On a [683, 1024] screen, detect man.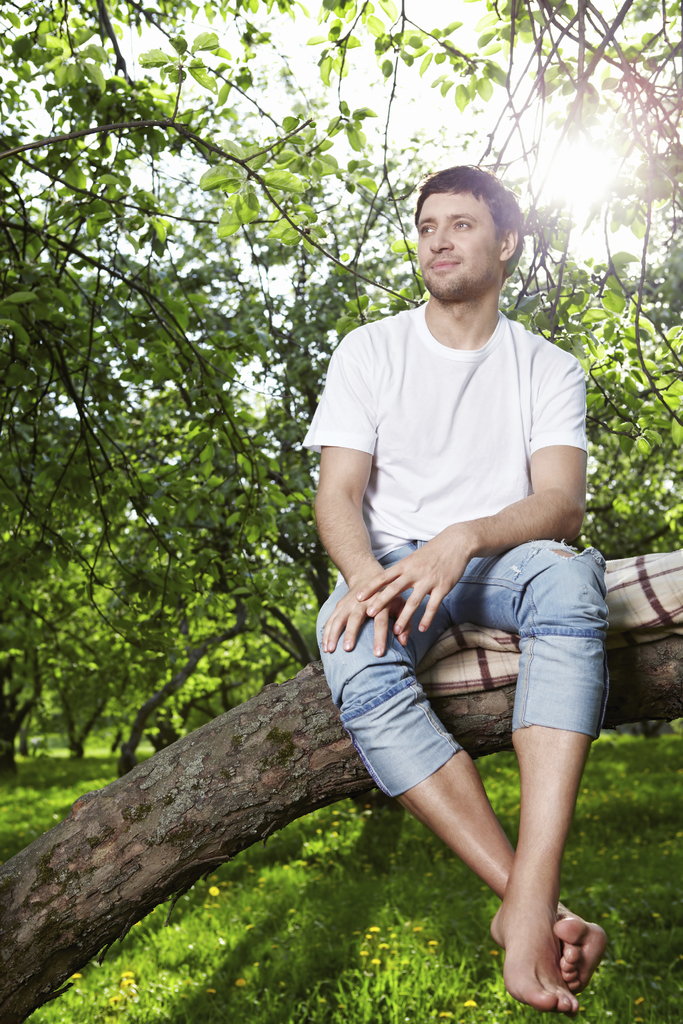
locate(288, 145, 630, 1020).
